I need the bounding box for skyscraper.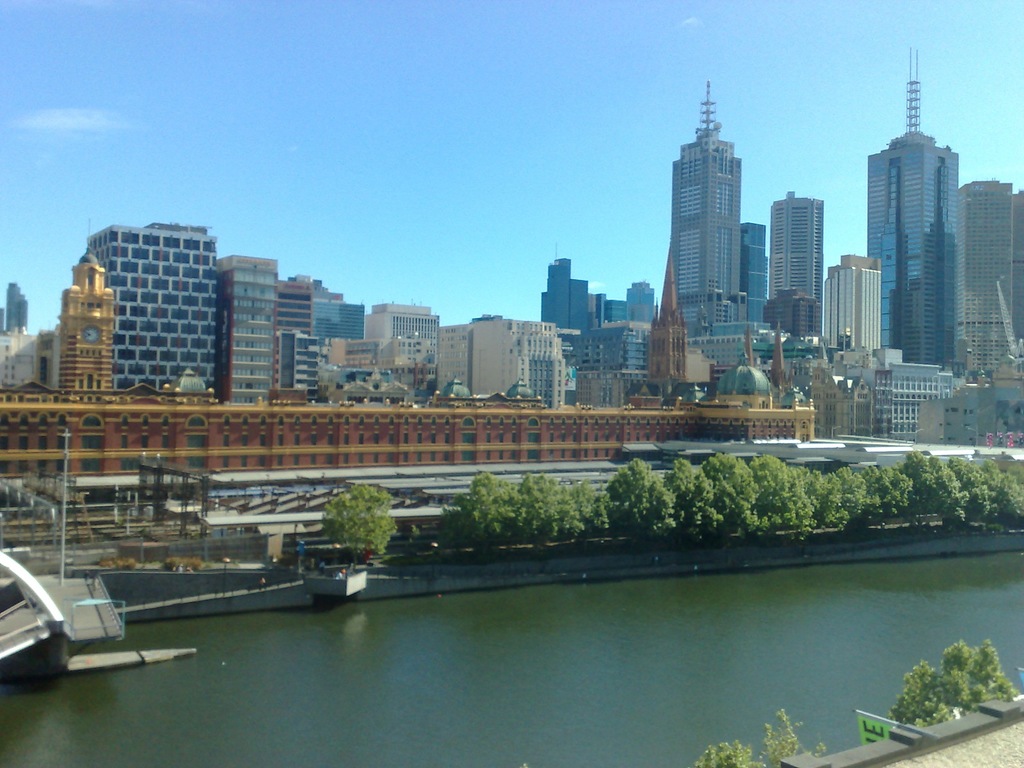
Here it is: box=[6, 278, 32, 327].
